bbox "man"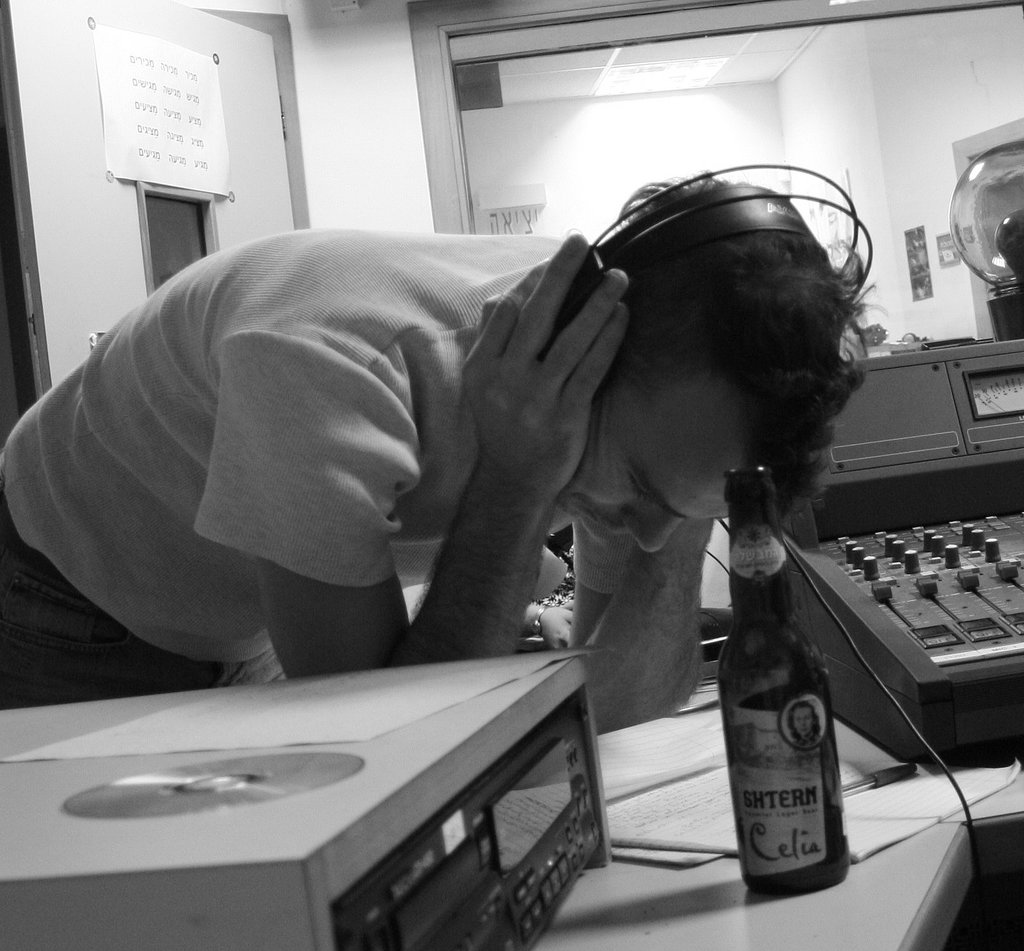
bbox=(0, 224, 892, 735)
